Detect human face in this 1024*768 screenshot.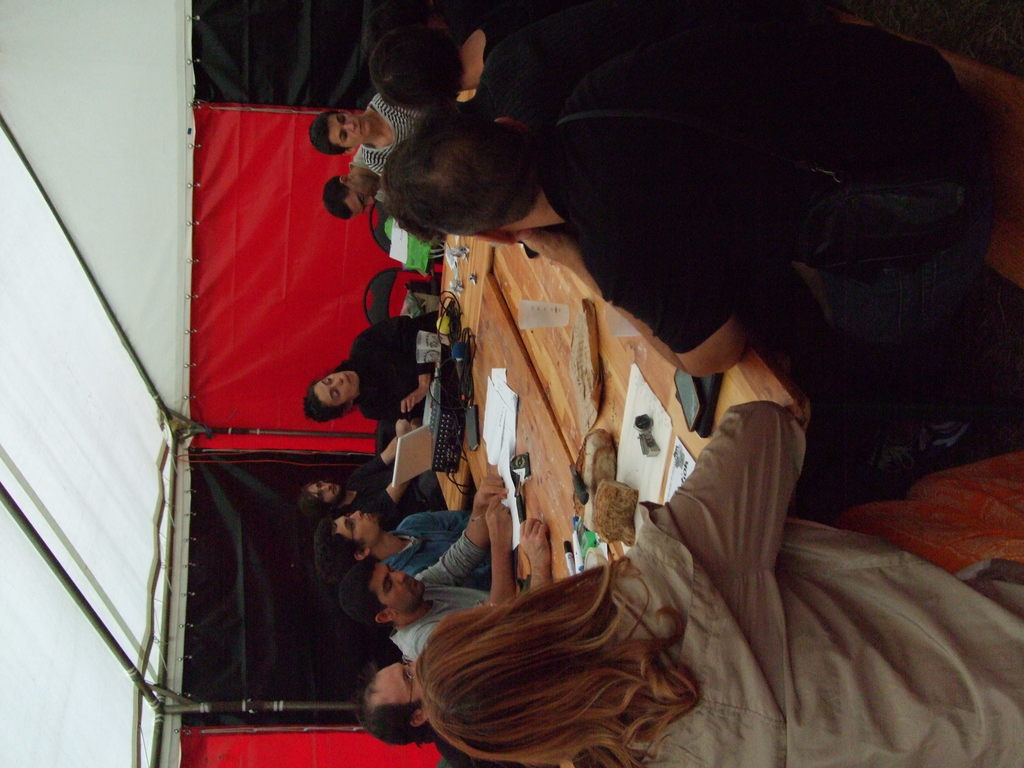
Detection: [310, 479, 341, 502].
